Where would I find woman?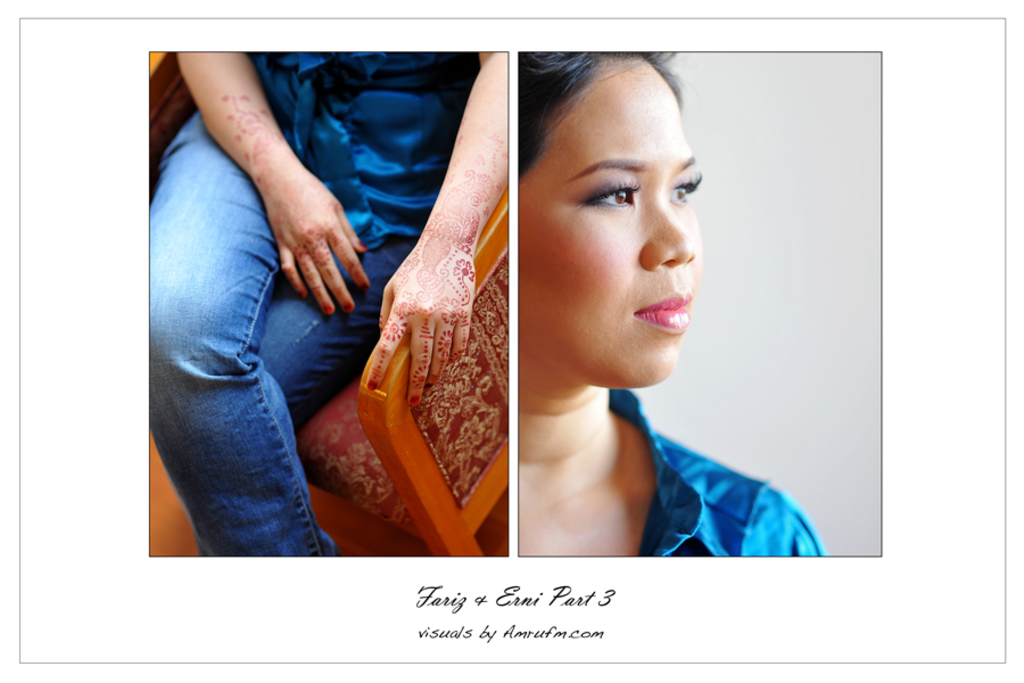
At (left=147, top=52, right=509, bottom=560).
